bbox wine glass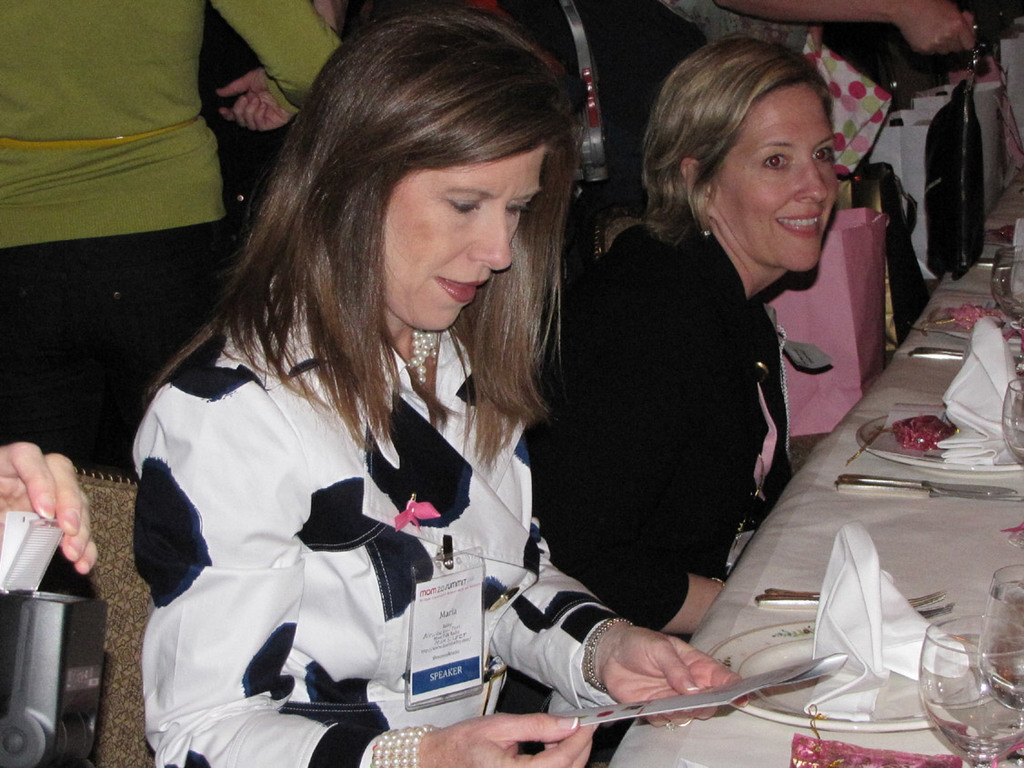
[999,244,1023,394]
